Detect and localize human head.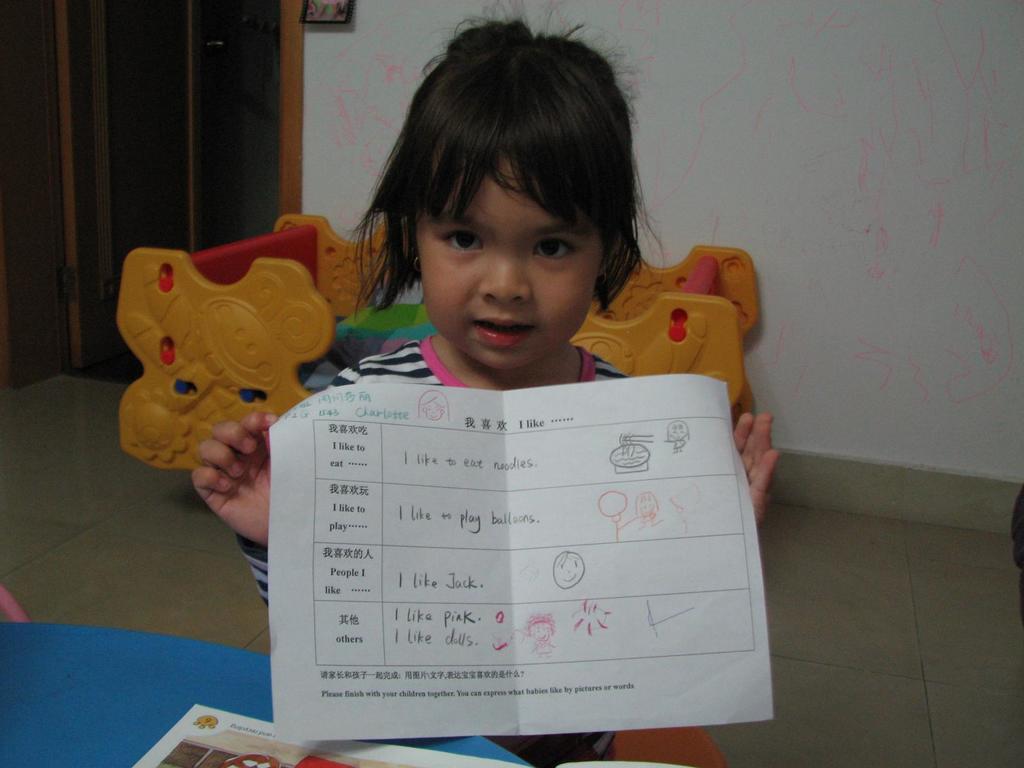
Localized at 346/0/670/374.
